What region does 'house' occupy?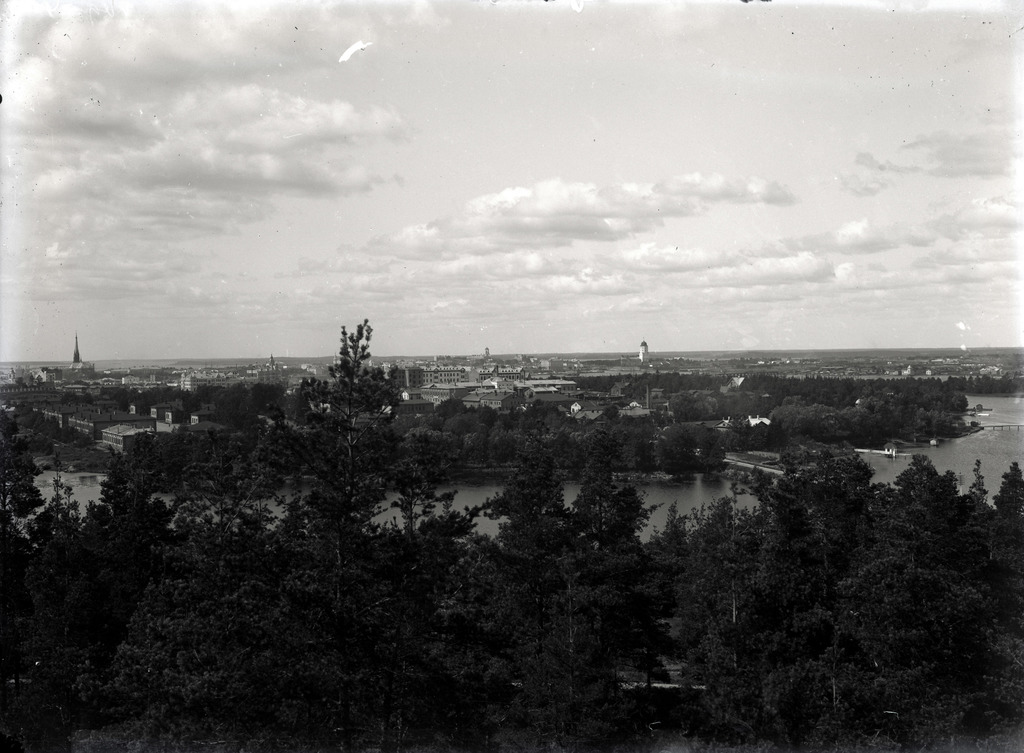
{"left": 559, "top": 391, "right": 612, "bottom": 426}.
